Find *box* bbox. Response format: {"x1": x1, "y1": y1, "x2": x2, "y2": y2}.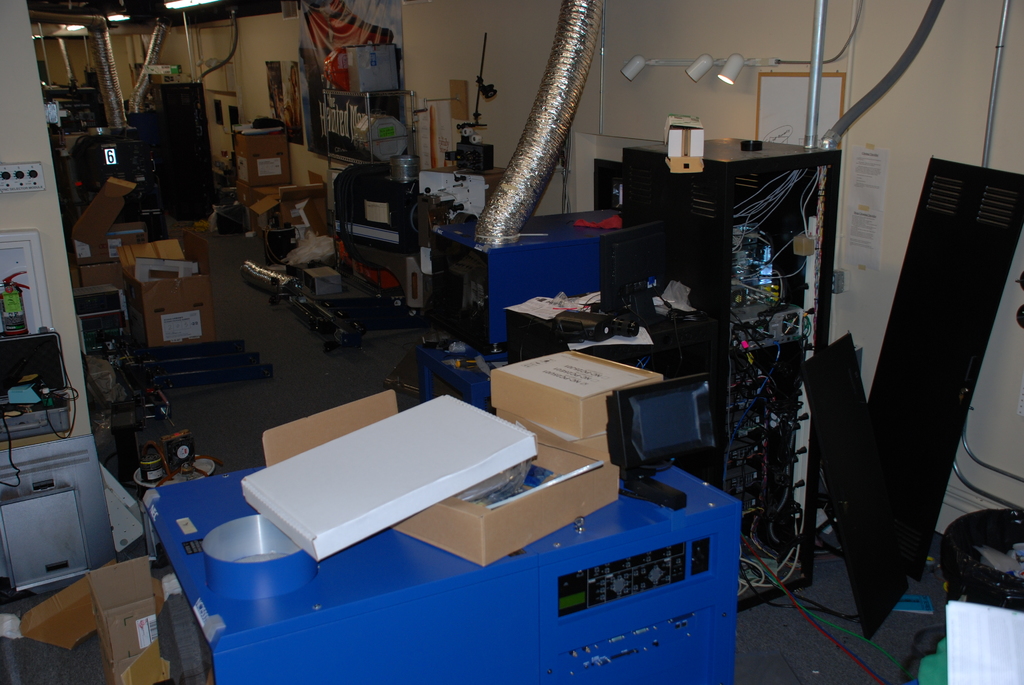
{"x1": 67, "y1": 265, "x2": 83, "y2": 287}.
